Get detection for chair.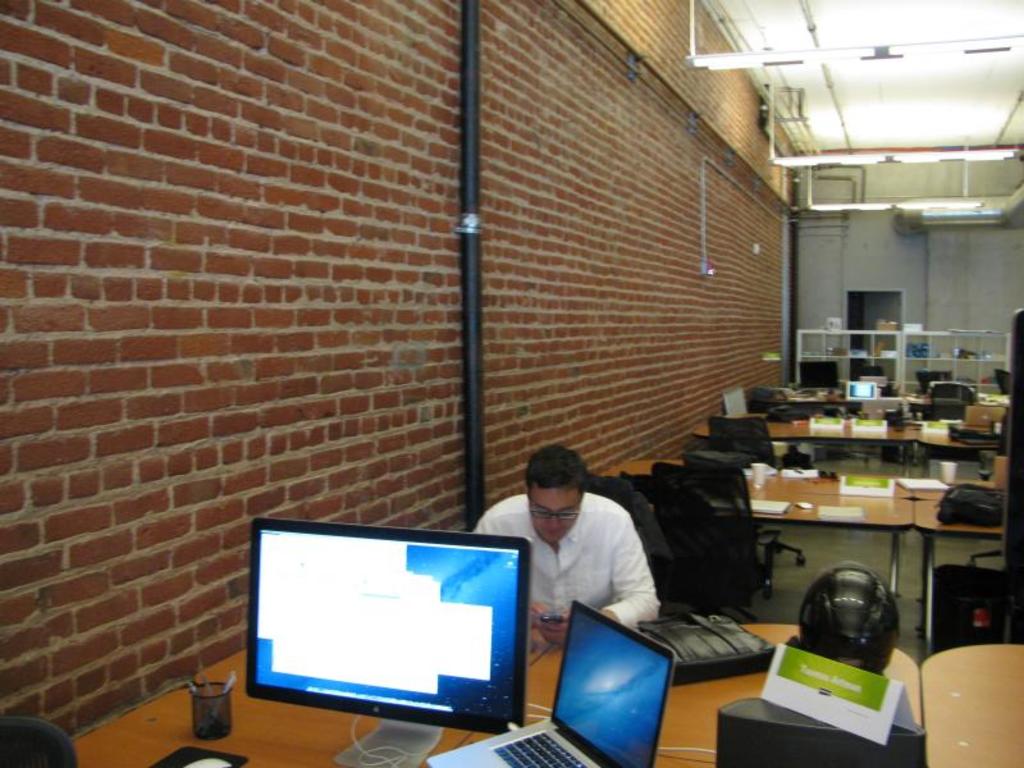
Detection: [916, 636, 1023, 767].
